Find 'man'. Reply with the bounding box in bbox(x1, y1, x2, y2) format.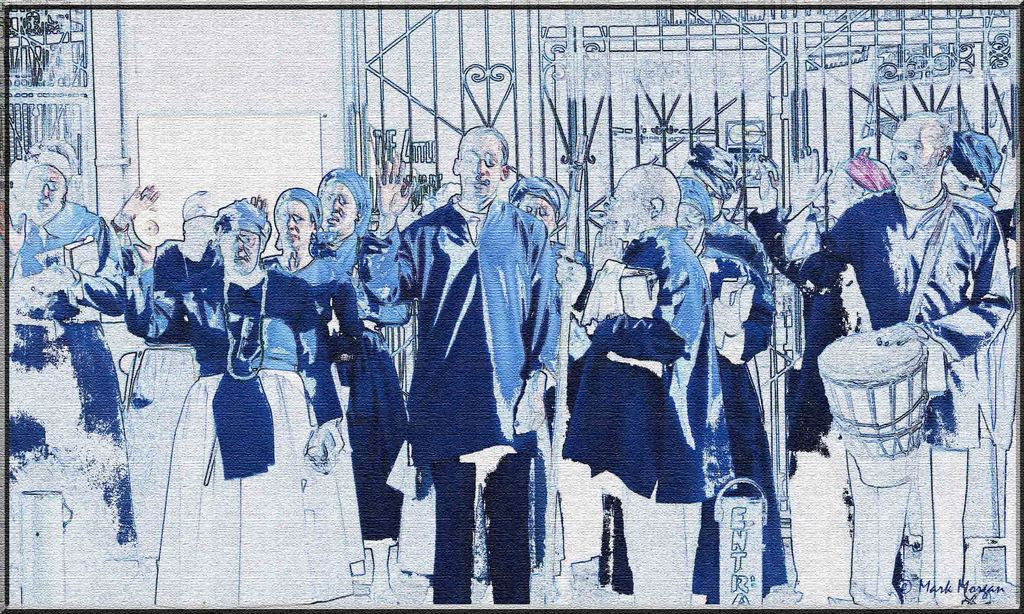
bbox(775, 113, 1015, 611).
